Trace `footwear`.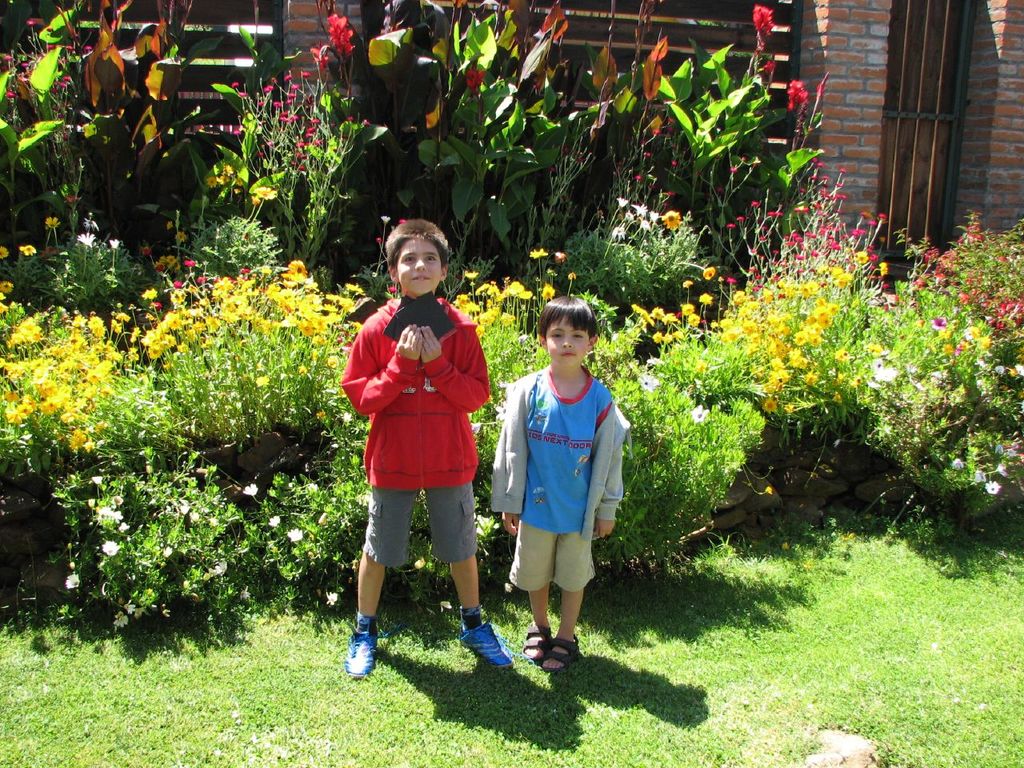
Traced to box=[458, 616, 518, 670].
